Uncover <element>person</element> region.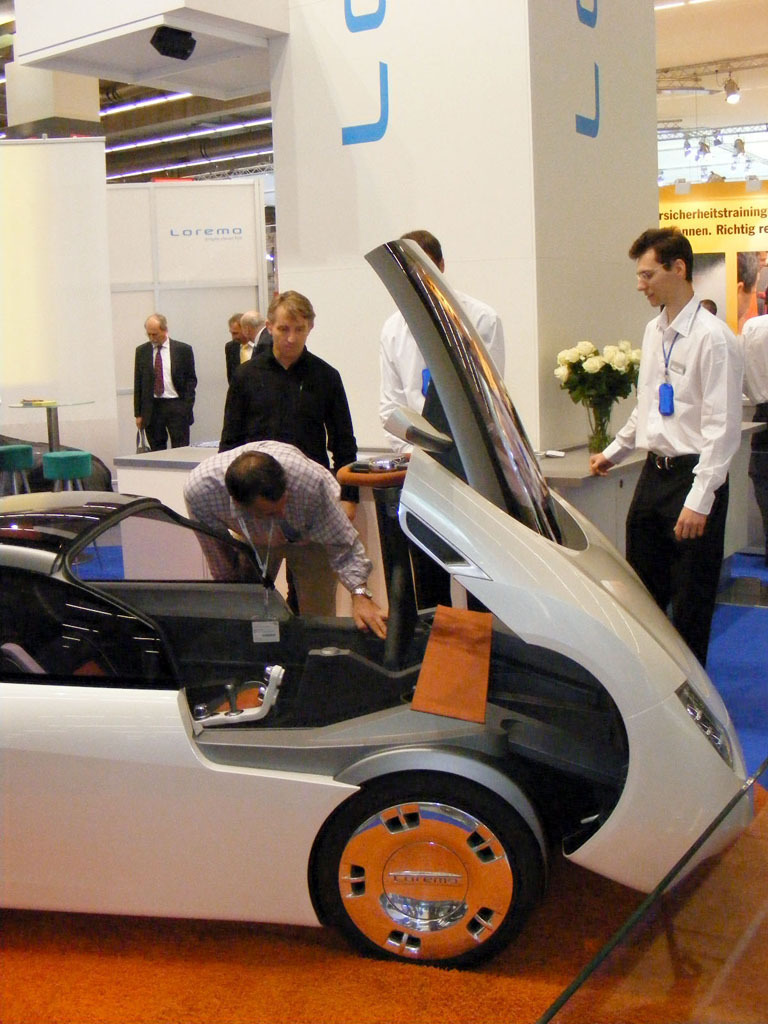
Uncovered: (121, 293, 184, 447).
